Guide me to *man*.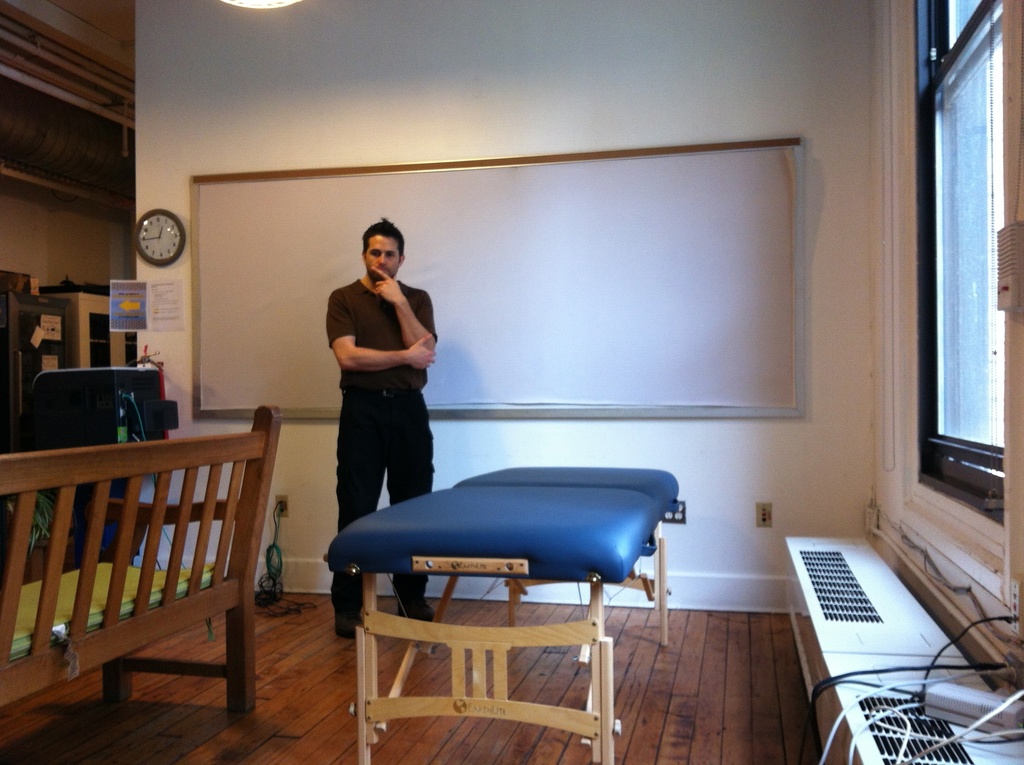
Guidance: detection(324, 214, 436, 641).
